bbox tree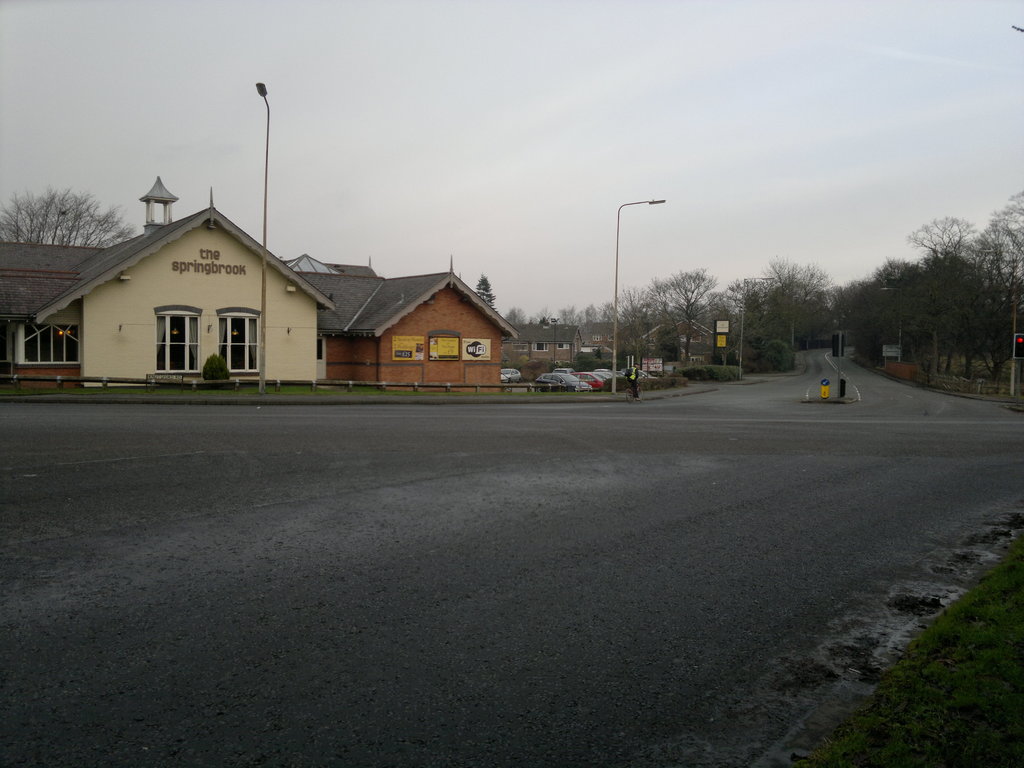
990, 278, 1023, 382
